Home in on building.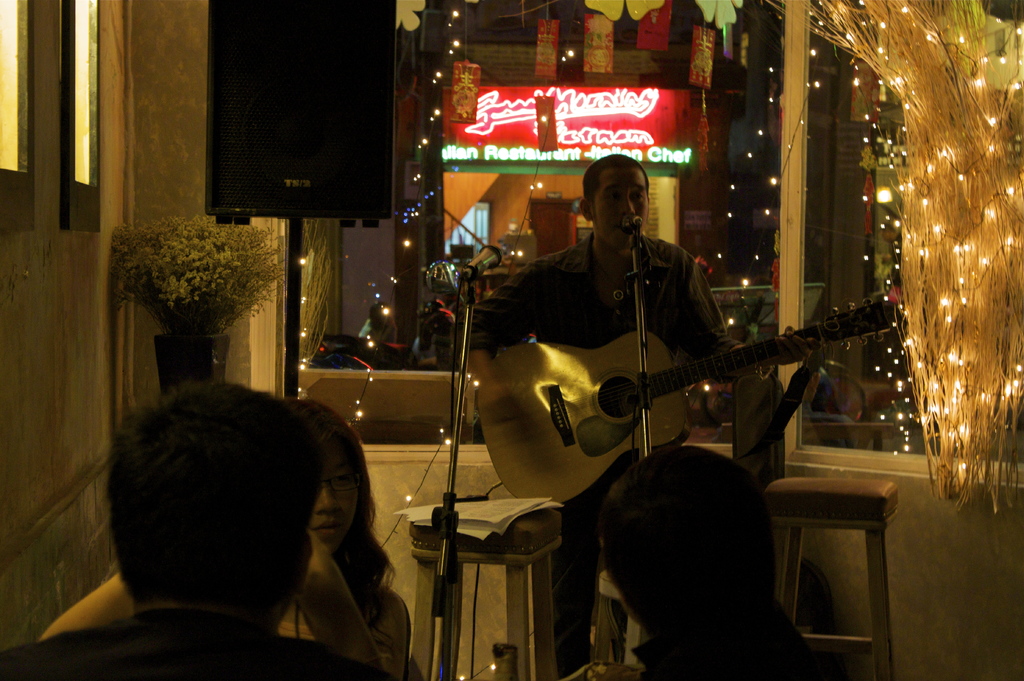
Homed in at x1=788, y1=0, x2=1023, y2=447.
